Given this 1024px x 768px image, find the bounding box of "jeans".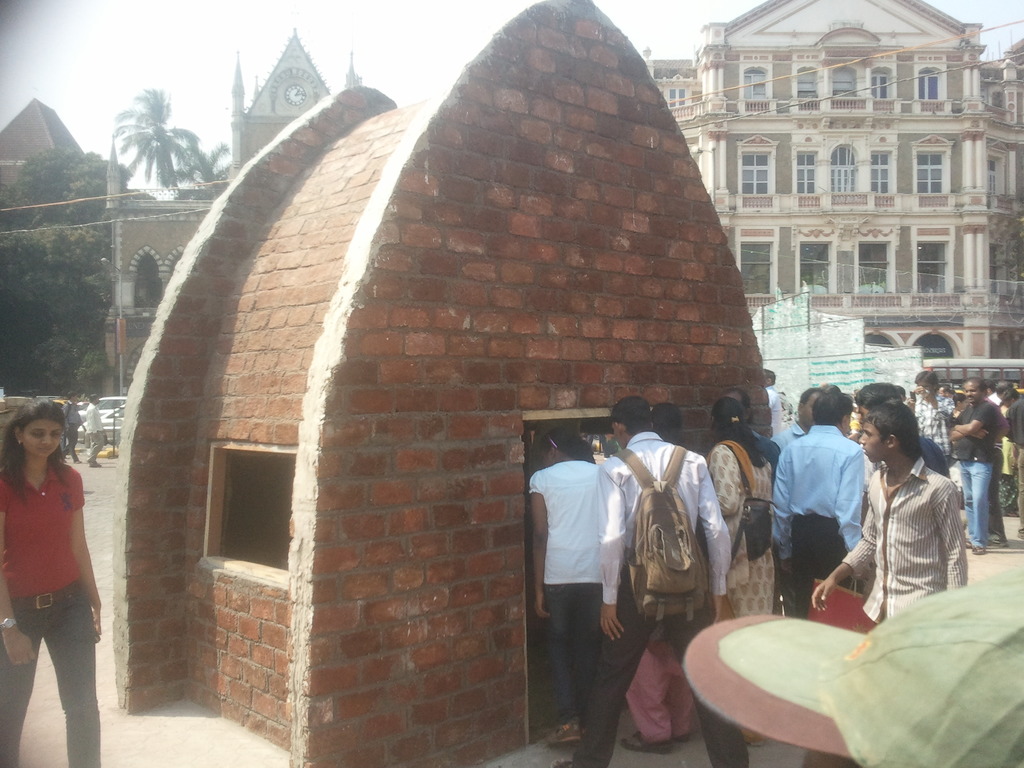
(left=959, top=463, right=991, bottom=548).
